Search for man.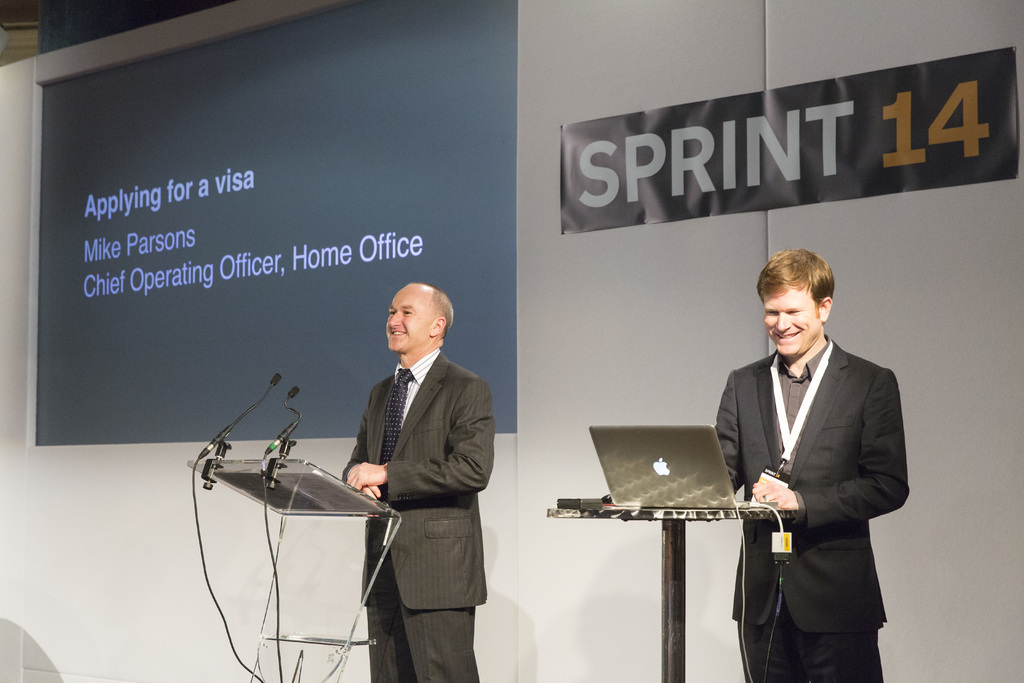
Found at detection(340, 281, 495, 682).
